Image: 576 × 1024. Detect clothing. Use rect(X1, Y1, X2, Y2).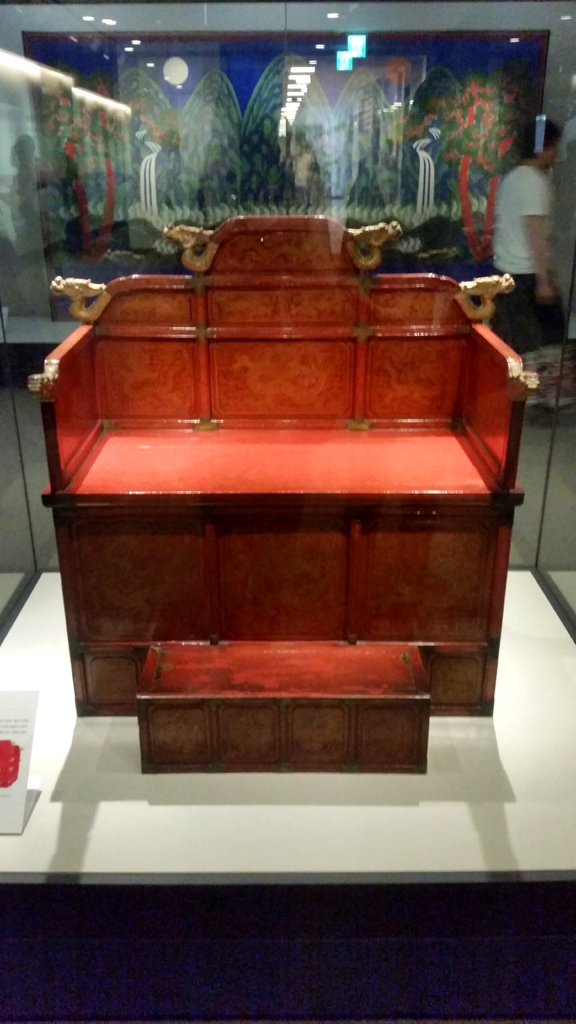
rect(491, 129, 564, 282).
